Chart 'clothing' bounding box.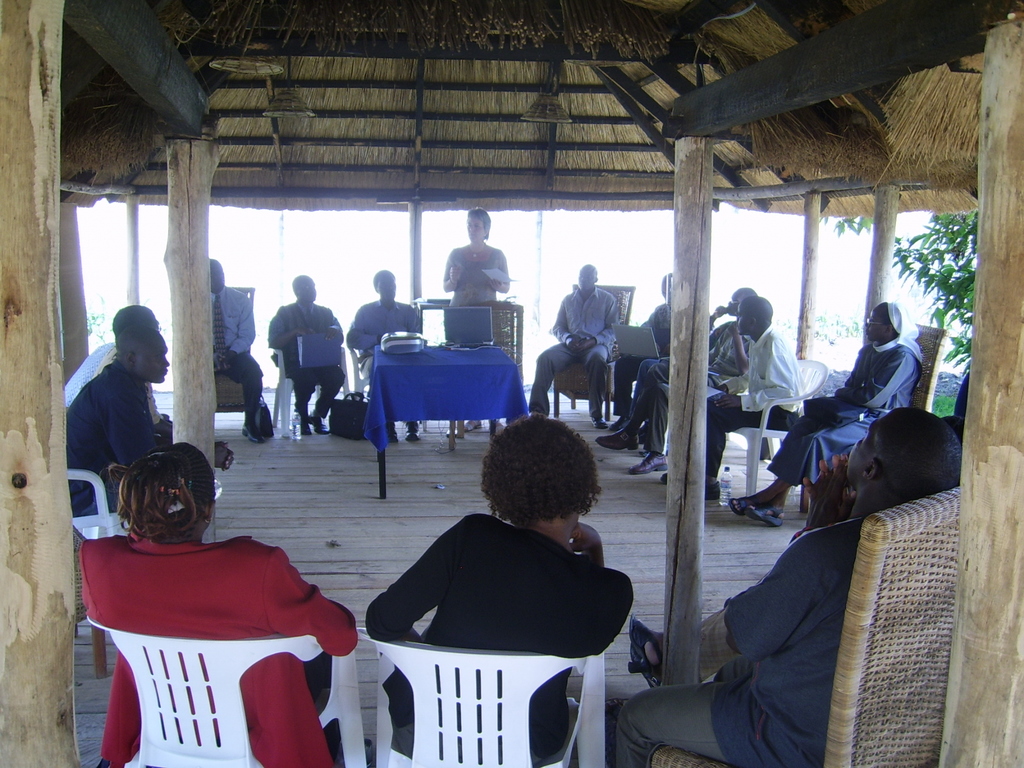
Charted: locate(529, 288, 621, 413).
